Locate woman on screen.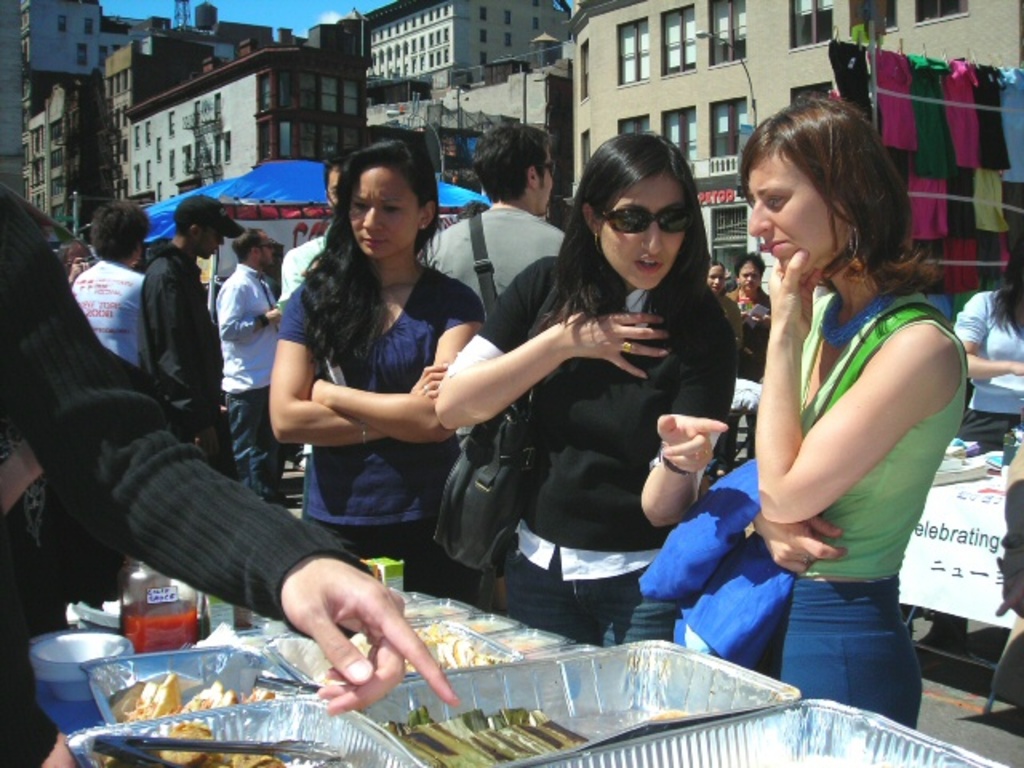
On screen at (x1=272, y1=136, x2=474, y2=594).
